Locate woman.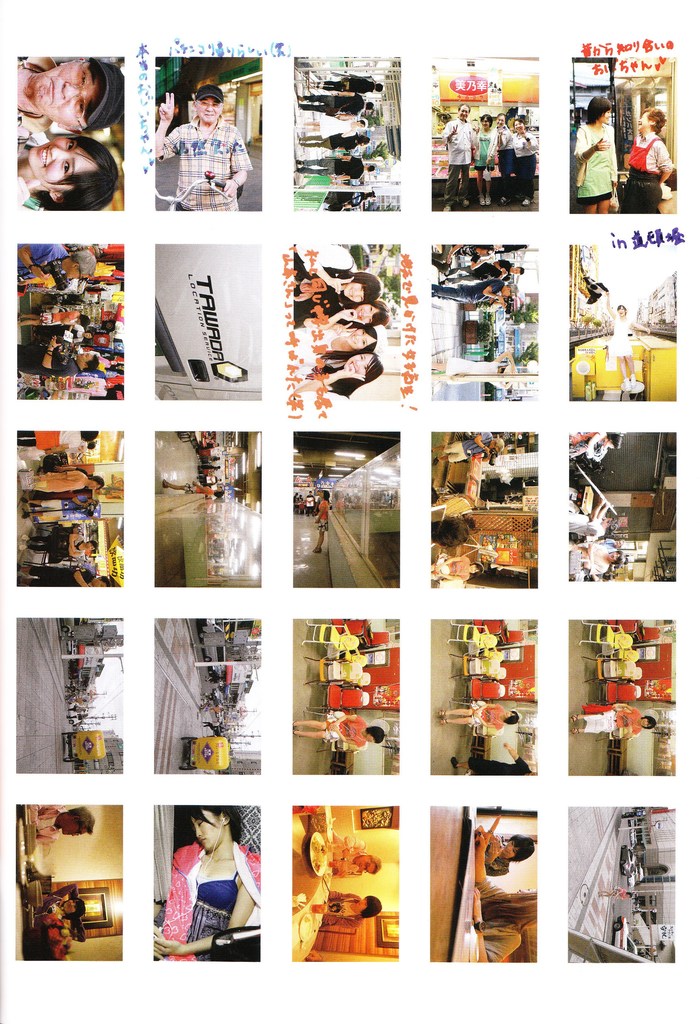
Bounding box: Rect(295, 710, 385, 749).
